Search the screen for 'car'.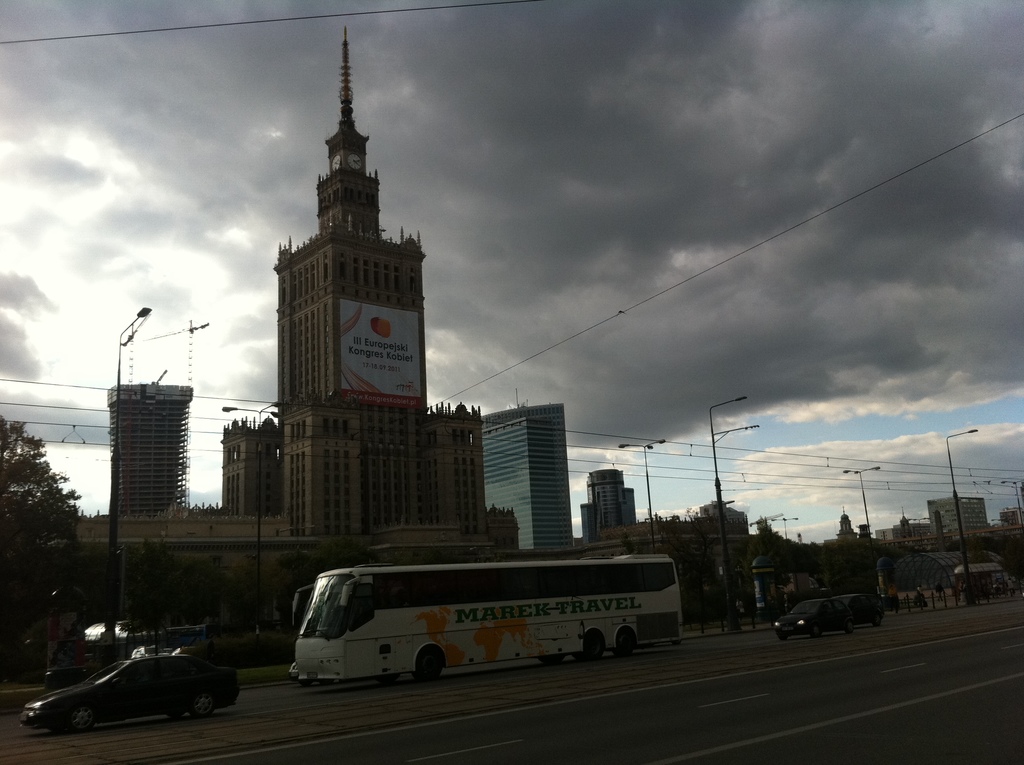
Found at rect(850, 592, 886, 621).
